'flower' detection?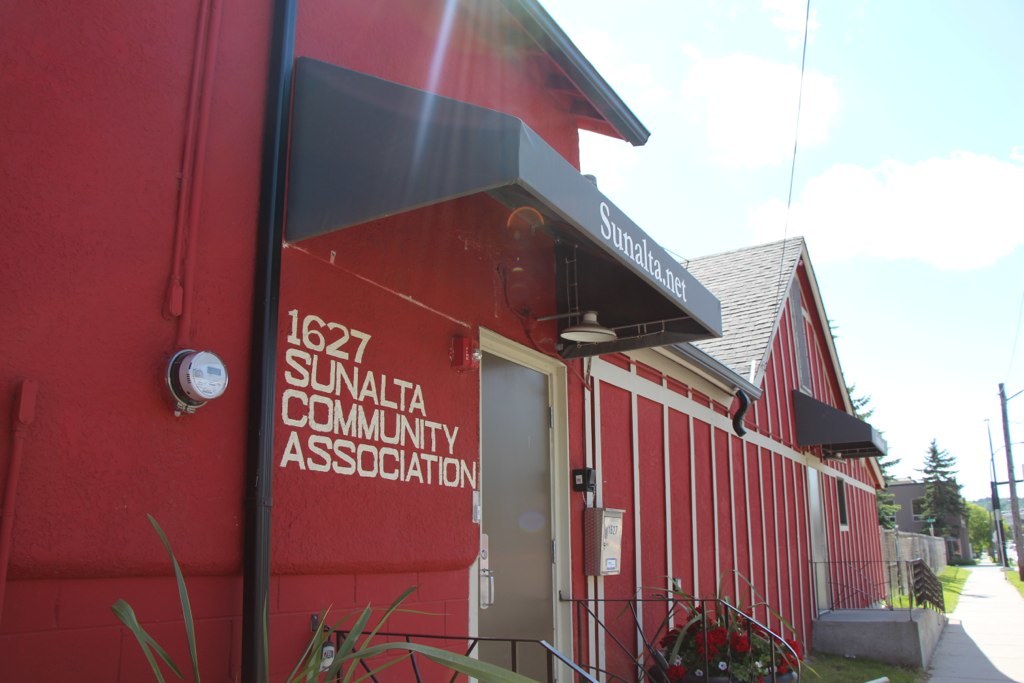
671,655,680,666
